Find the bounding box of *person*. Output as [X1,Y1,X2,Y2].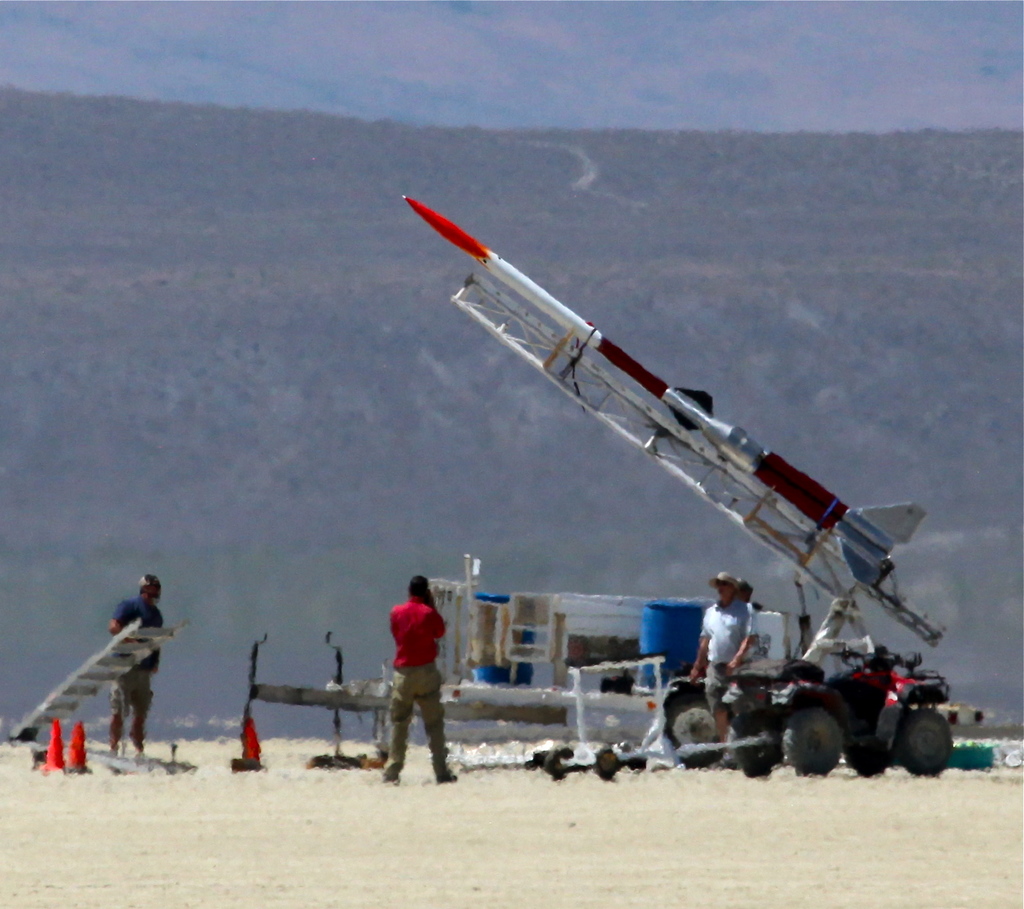
[102,571,168,759].
